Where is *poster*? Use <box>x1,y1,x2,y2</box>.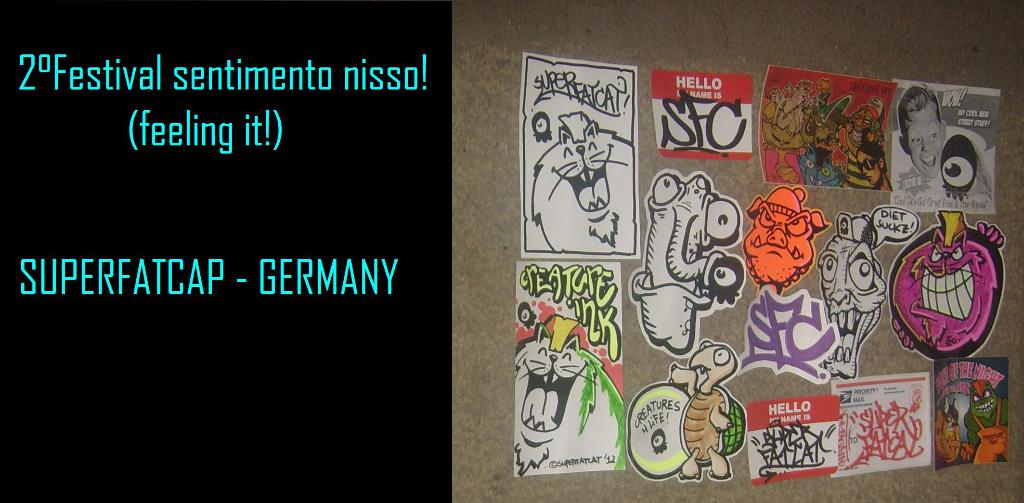
<box>890,79,1004,214</box>.
